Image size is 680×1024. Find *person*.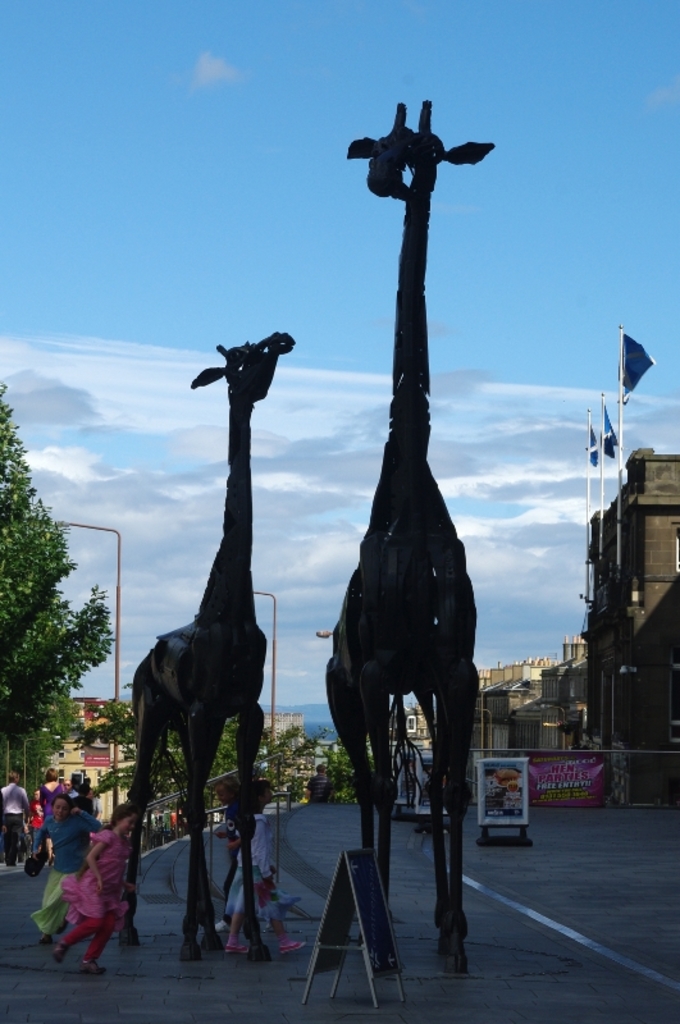
225,778,307,961.
